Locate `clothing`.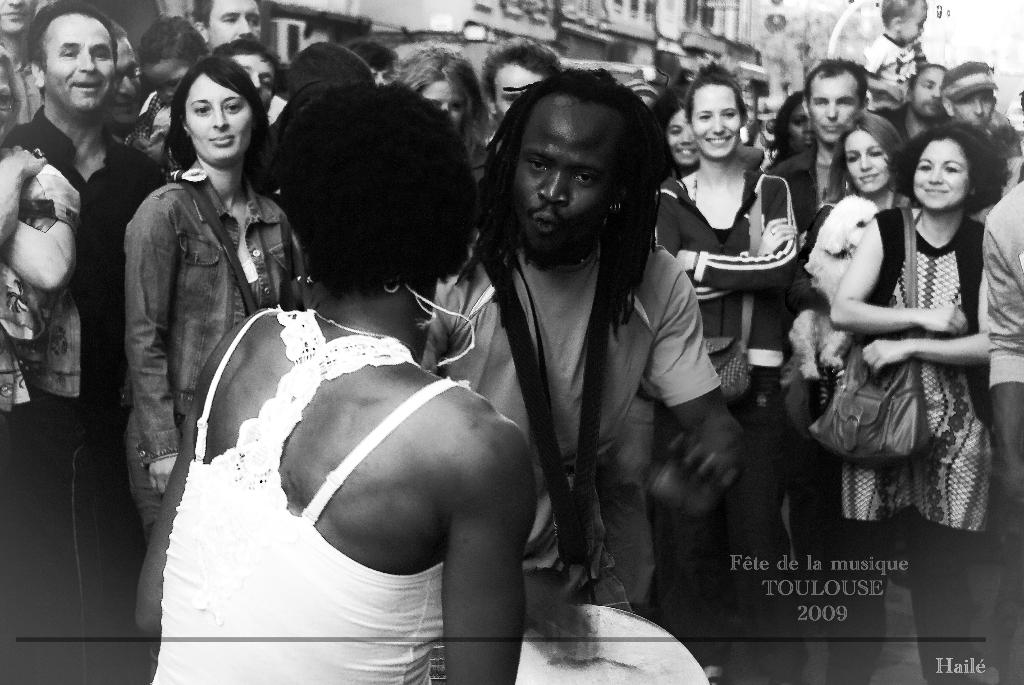
Bounding box: select_region(136, 91, 173, 159).
